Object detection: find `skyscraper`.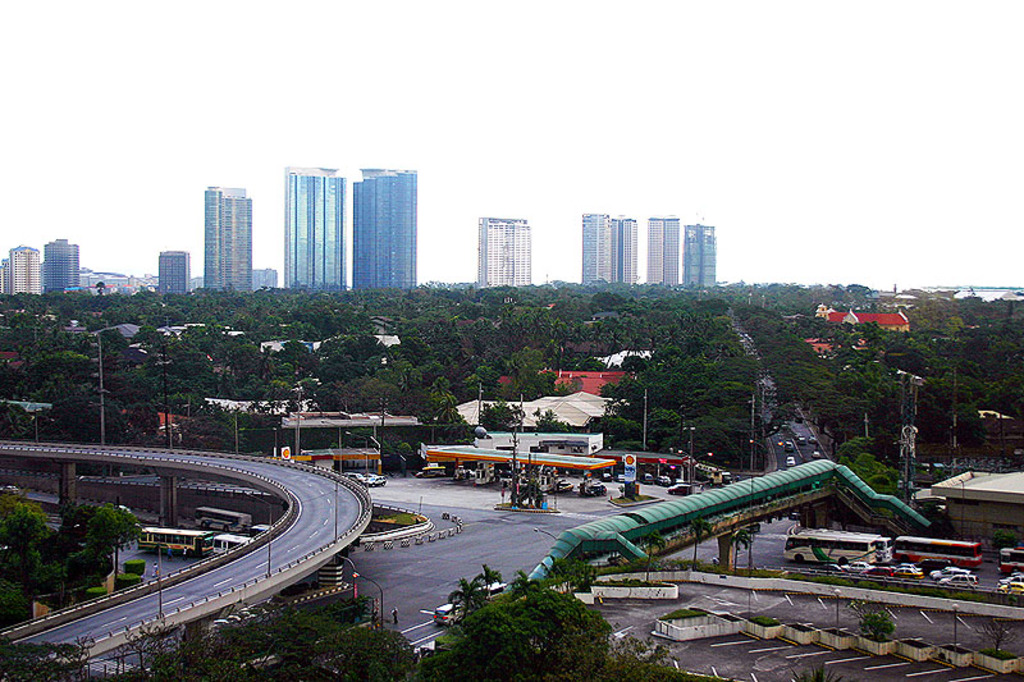
<bbox>0, 243, 49, 299</bbox>.
